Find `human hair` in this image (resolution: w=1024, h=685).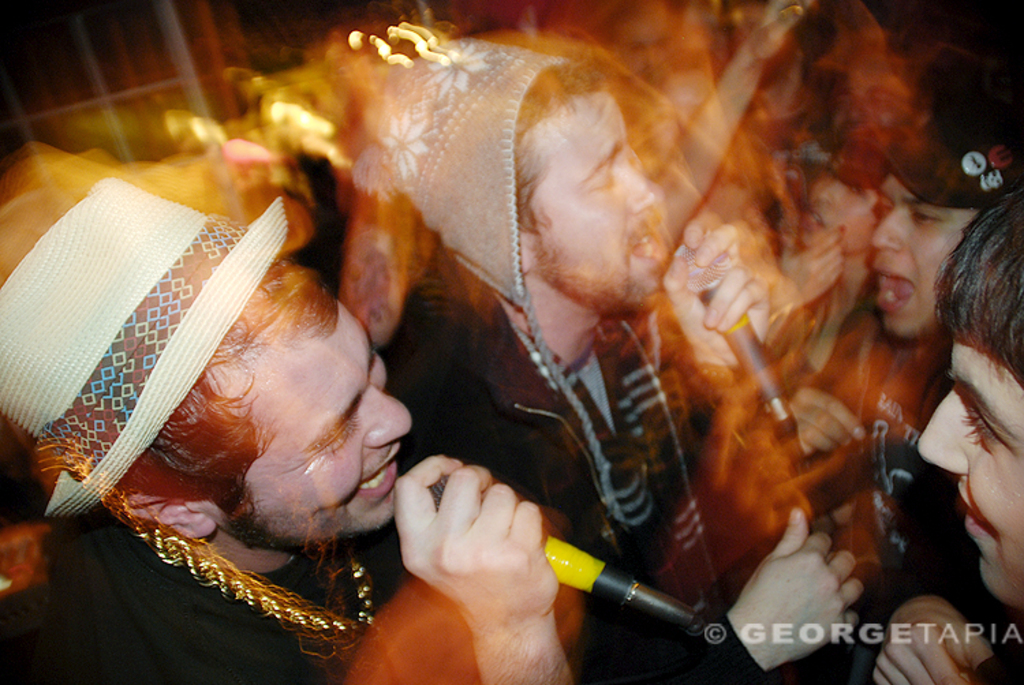
pyautogui.locateOnScreen(120, 254, 335, 520).
